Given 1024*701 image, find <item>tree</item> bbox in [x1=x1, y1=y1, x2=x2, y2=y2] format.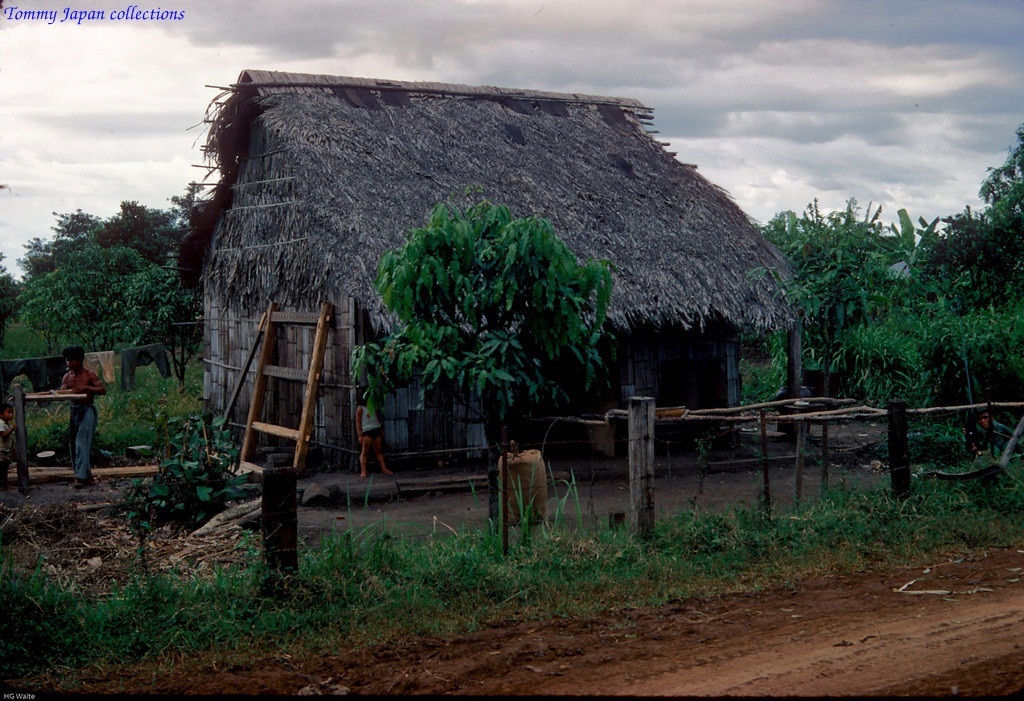
[x1=168, y1=178, x2=216, y2=228].
